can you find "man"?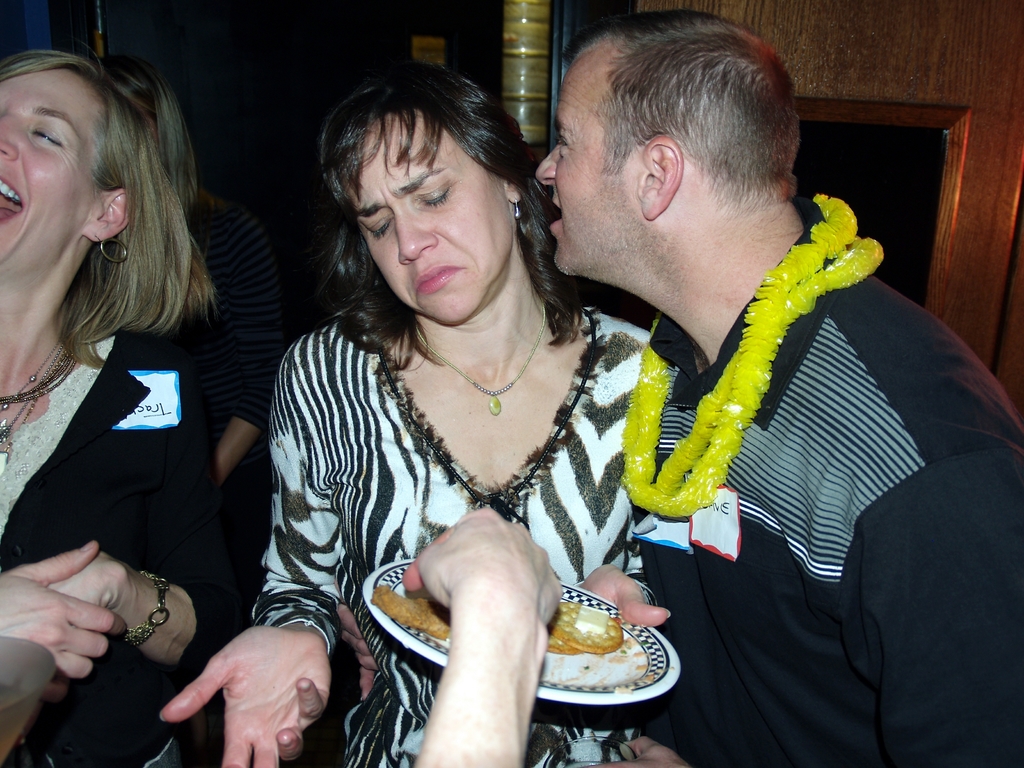
Yes, bounding box: 494/42/958/735.
